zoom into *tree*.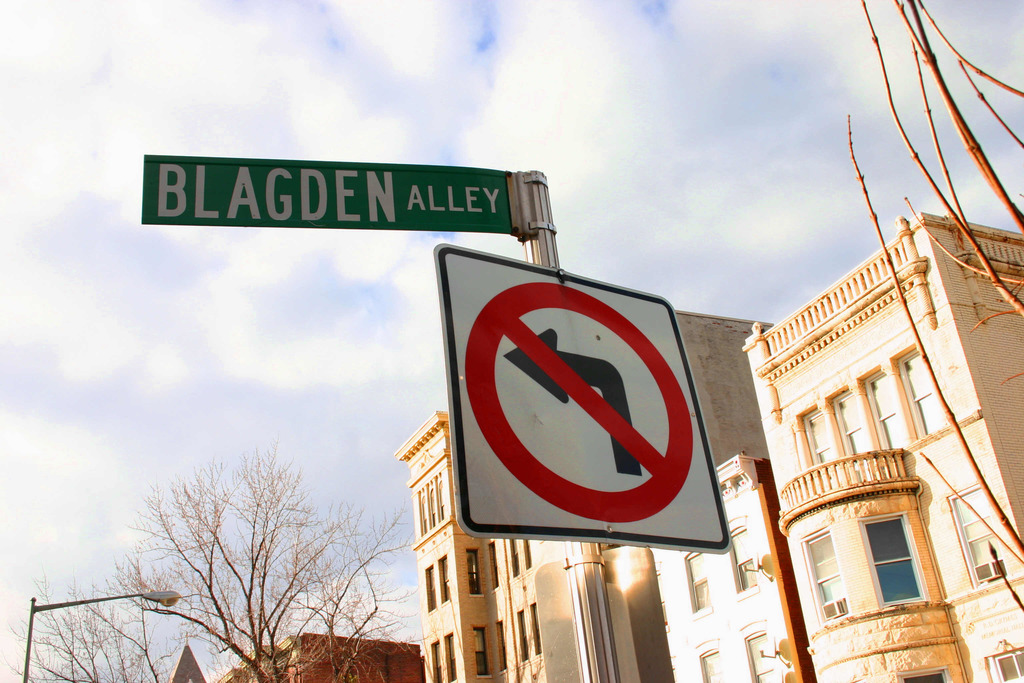
Zoom target: box(2, 572, 190, 682).
